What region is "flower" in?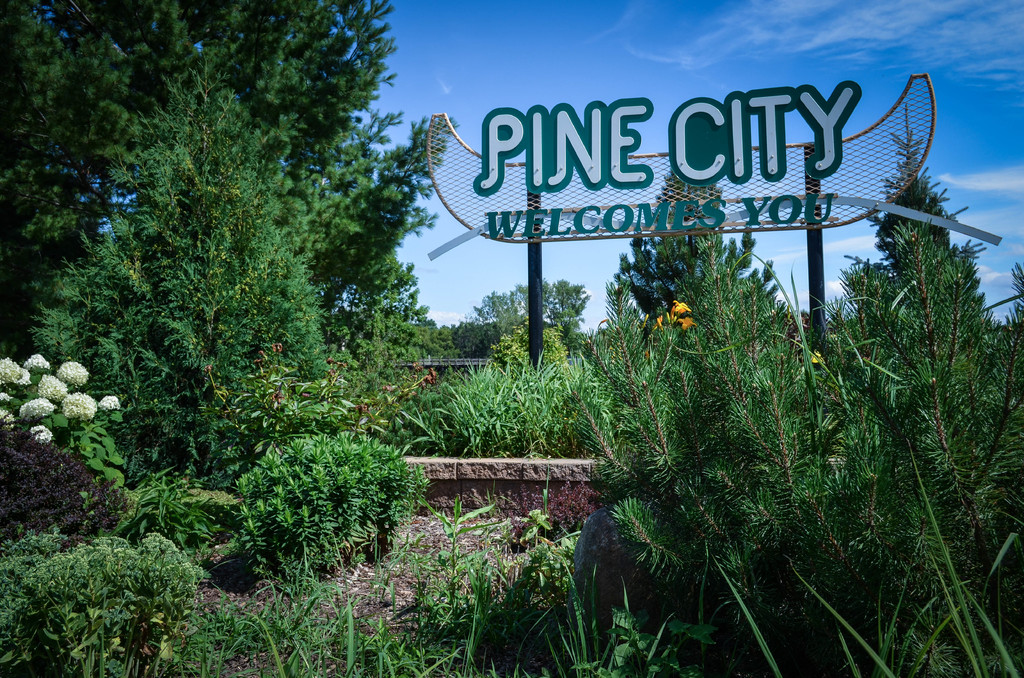
rect(653, 310, 666, 329).
